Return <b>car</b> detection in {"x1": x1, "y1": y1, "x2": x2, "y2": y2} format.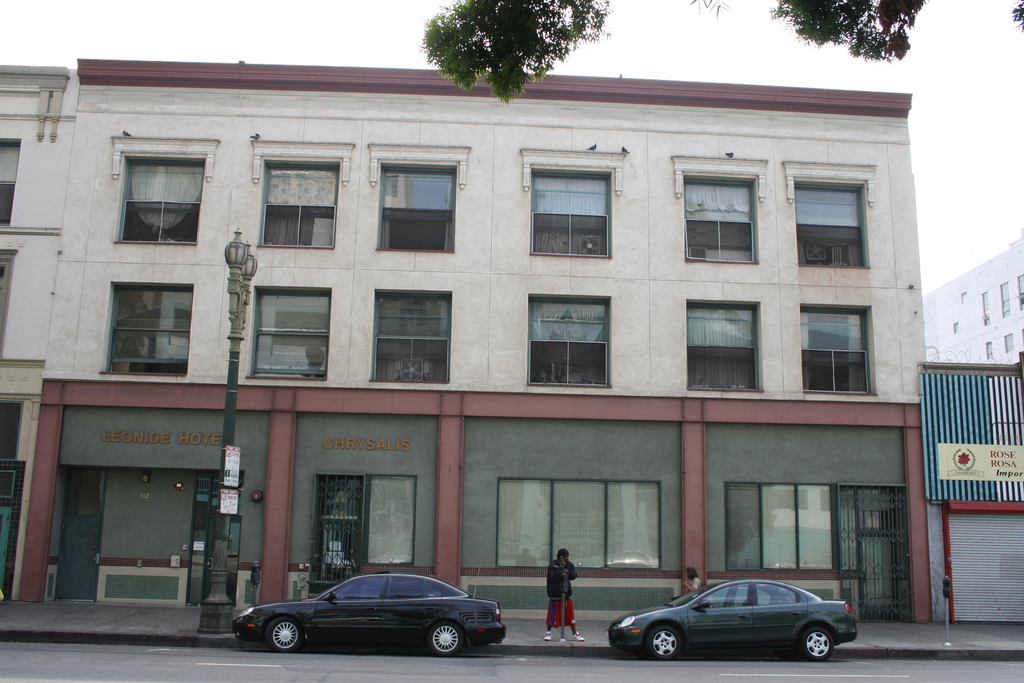
{"x1": 220, "y1": 571, "x2": 505, "y2": 664}.
